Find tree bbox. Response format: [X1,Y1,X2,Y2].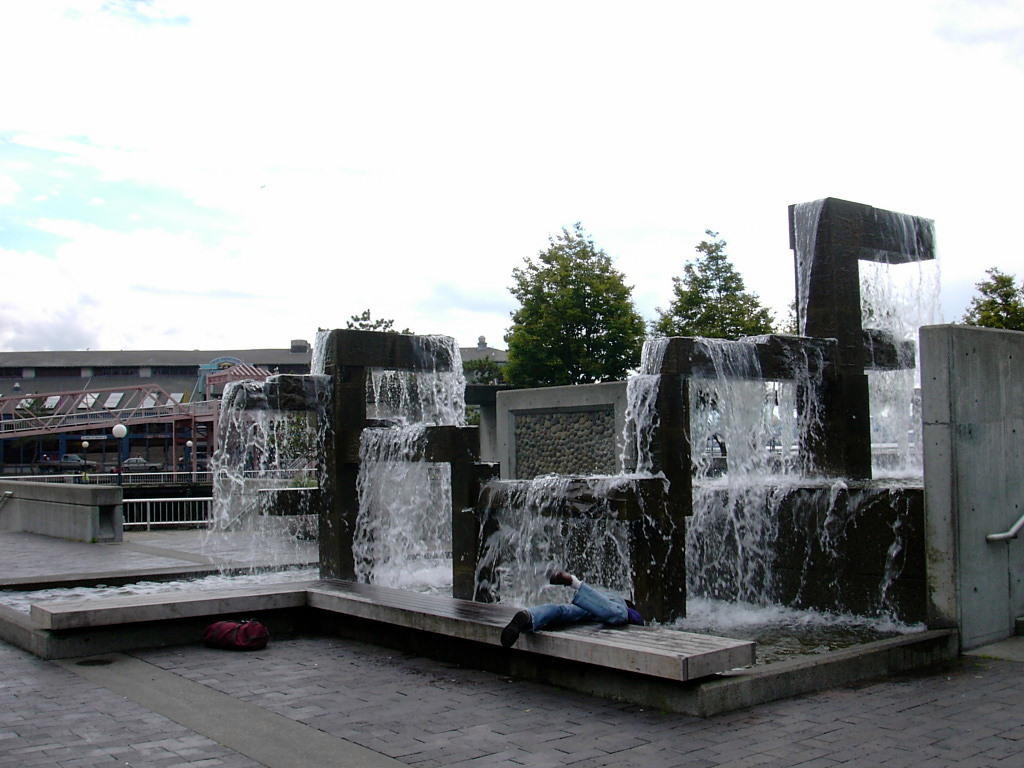
[781,297,874,336].
